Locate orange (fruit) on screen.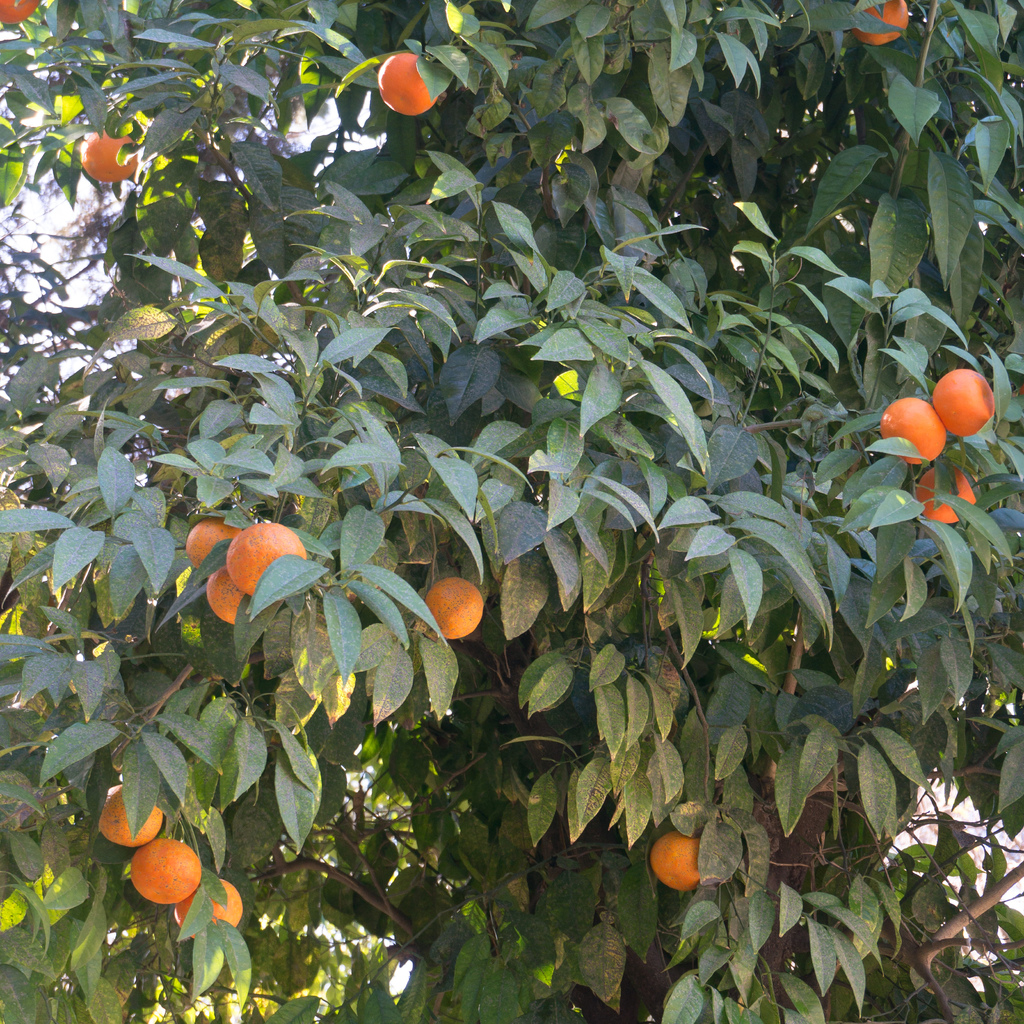
On screen at region(882, 395, 940, 451).
